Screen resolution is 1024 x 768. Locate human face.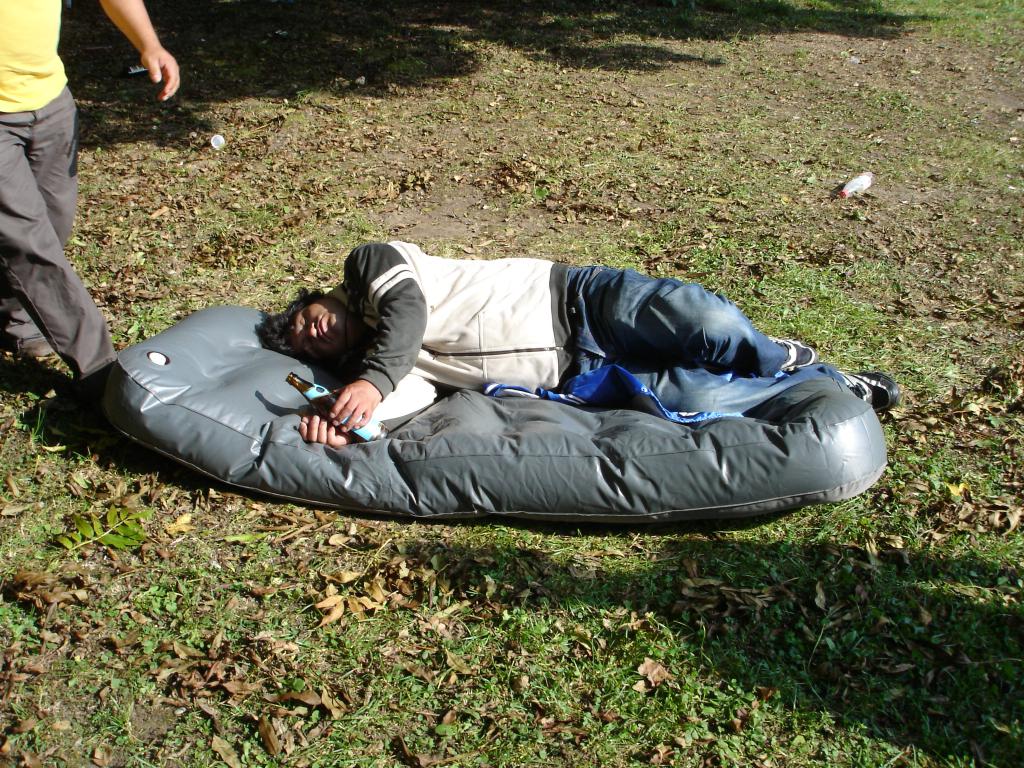
<region>292, 300, 344, 359</region>.
